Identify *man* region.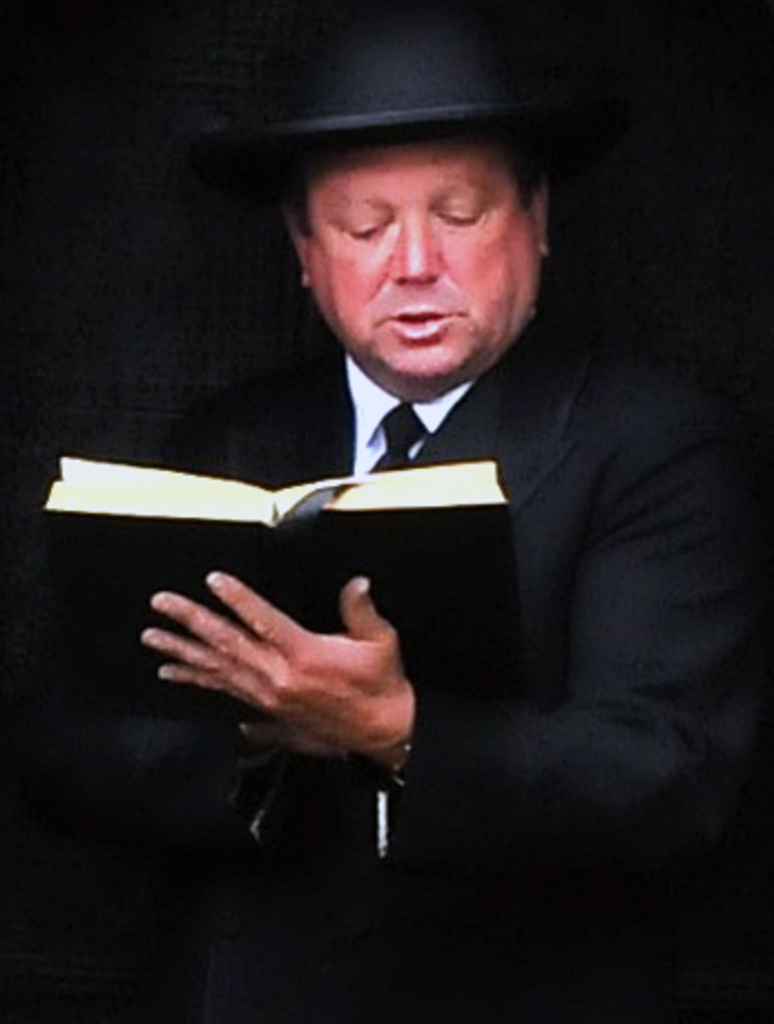
Region: detection(85, 71, 749, 901).
